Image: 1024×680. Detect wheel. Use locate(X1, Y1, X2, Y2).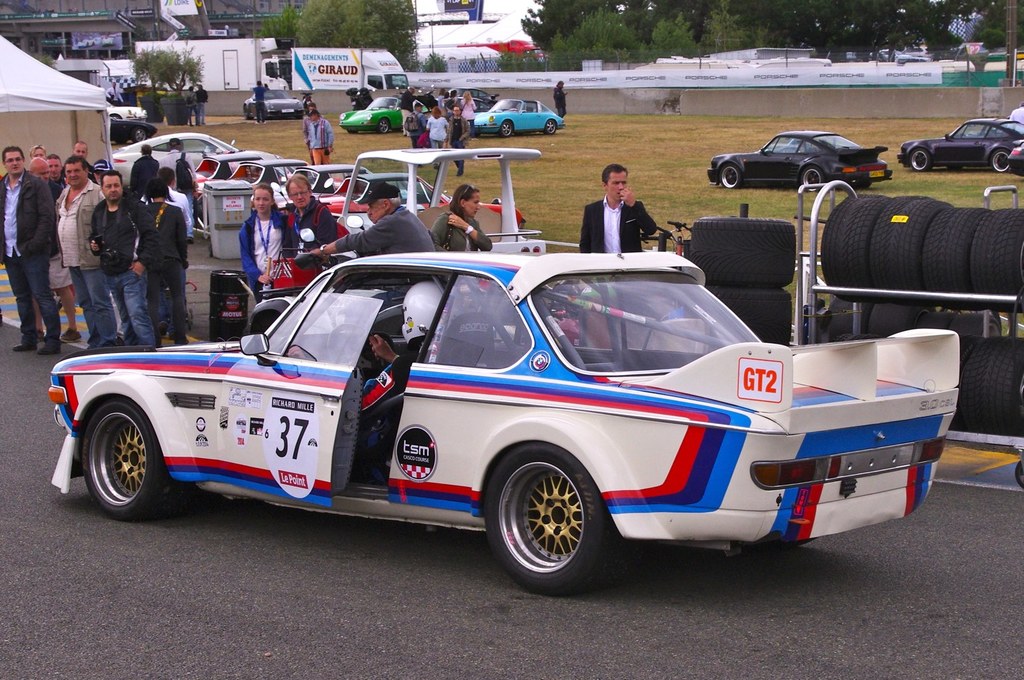
locate(114, 139, 126, 147).
